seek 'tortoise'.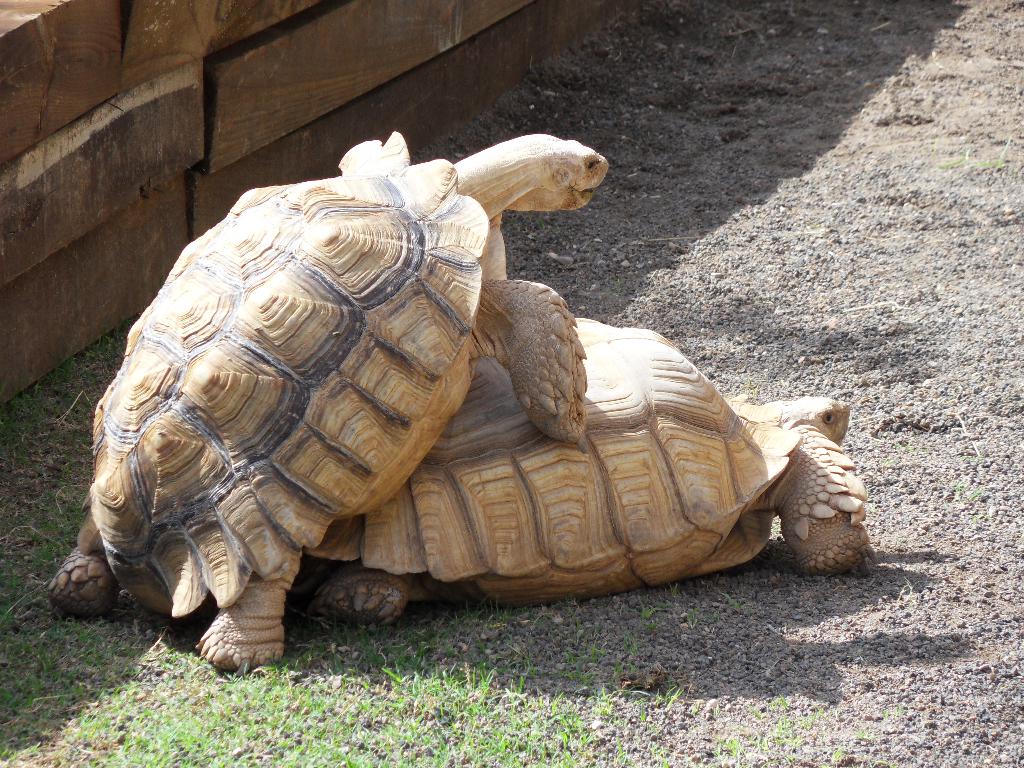
box=[47, 131, 605, 667].
